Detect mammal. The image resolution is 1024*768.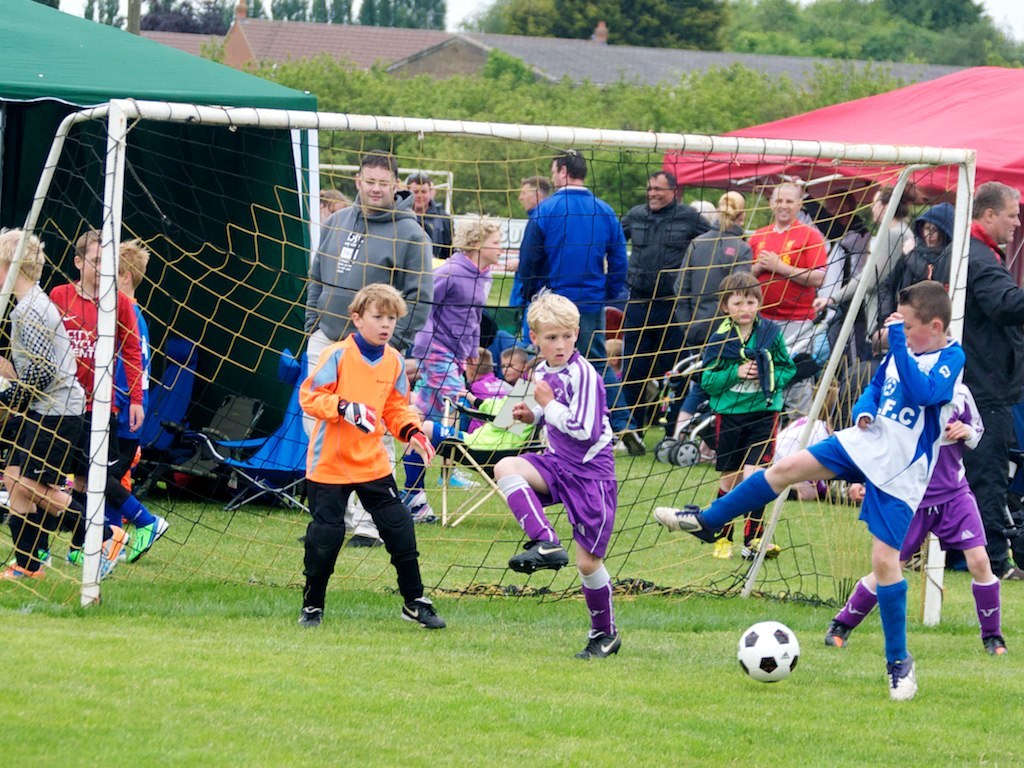
(101,234,171,563).
